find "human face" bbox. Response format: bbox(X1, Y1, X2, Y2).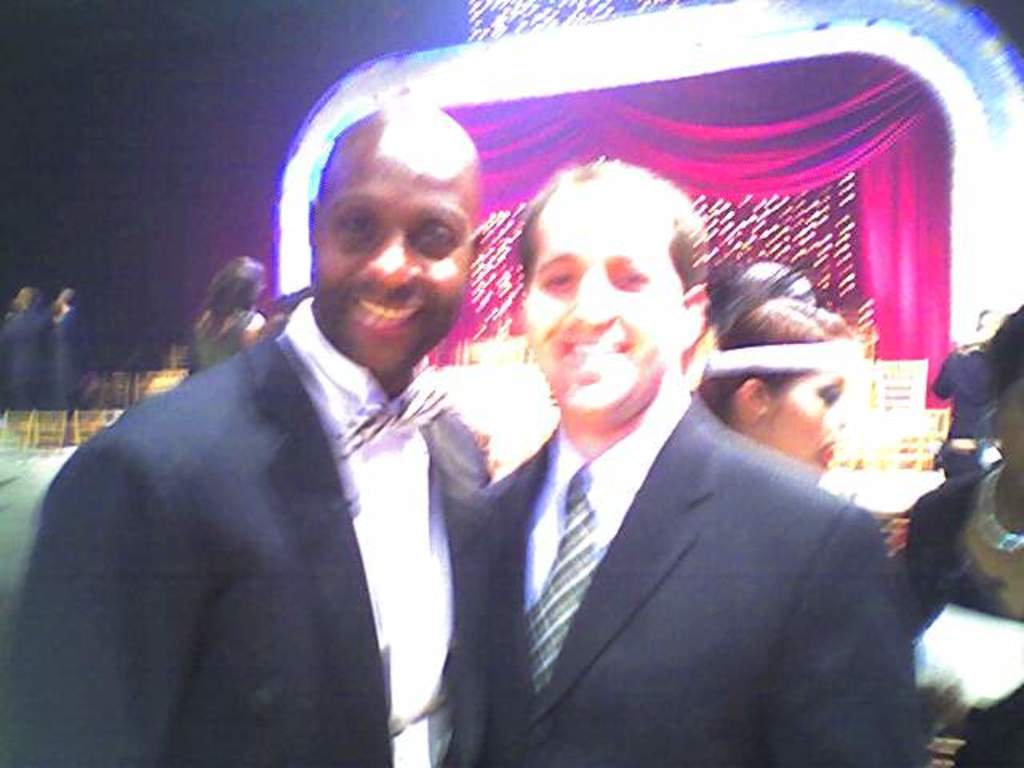
bbox(312, 149, 472, 381).
